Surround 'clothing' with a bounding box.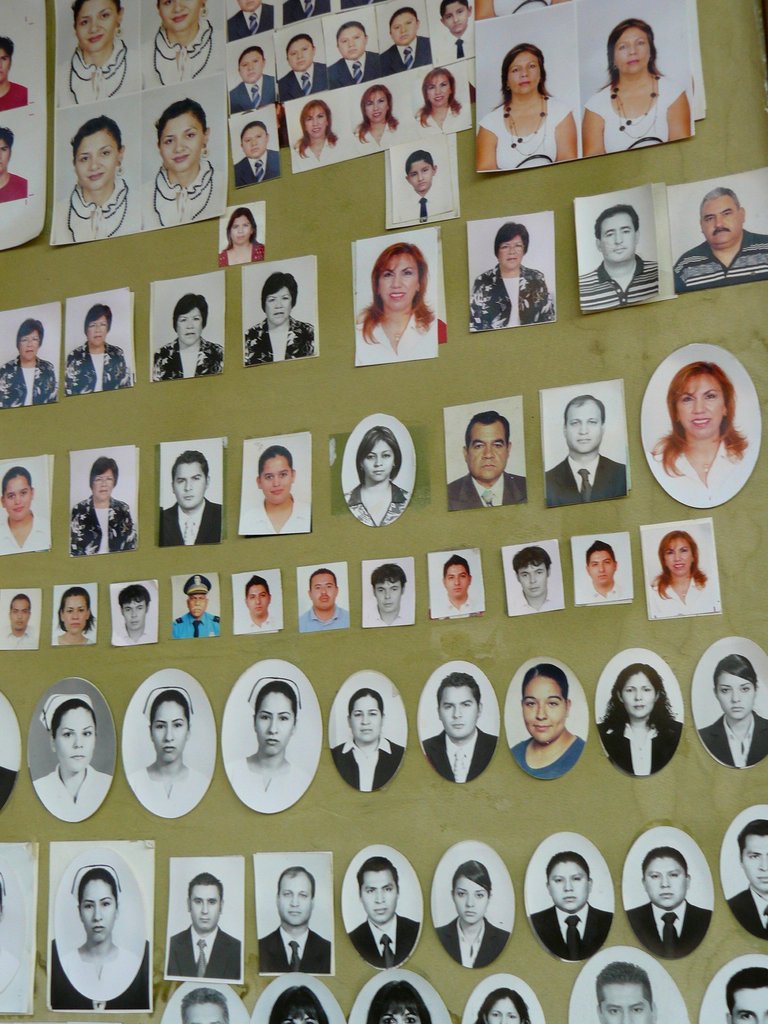
l=327, t=739, r=408, b=791.
